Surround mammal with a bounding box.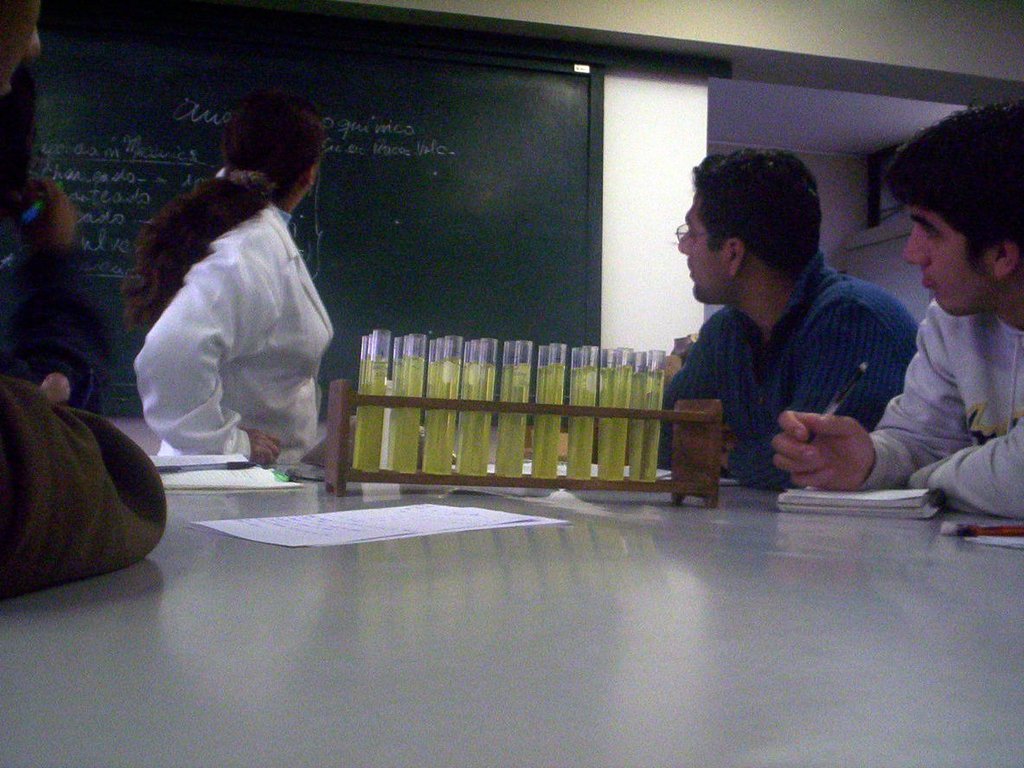
{"x1": 0, "y1": 0, "x2": 172, "y2": 615}.
